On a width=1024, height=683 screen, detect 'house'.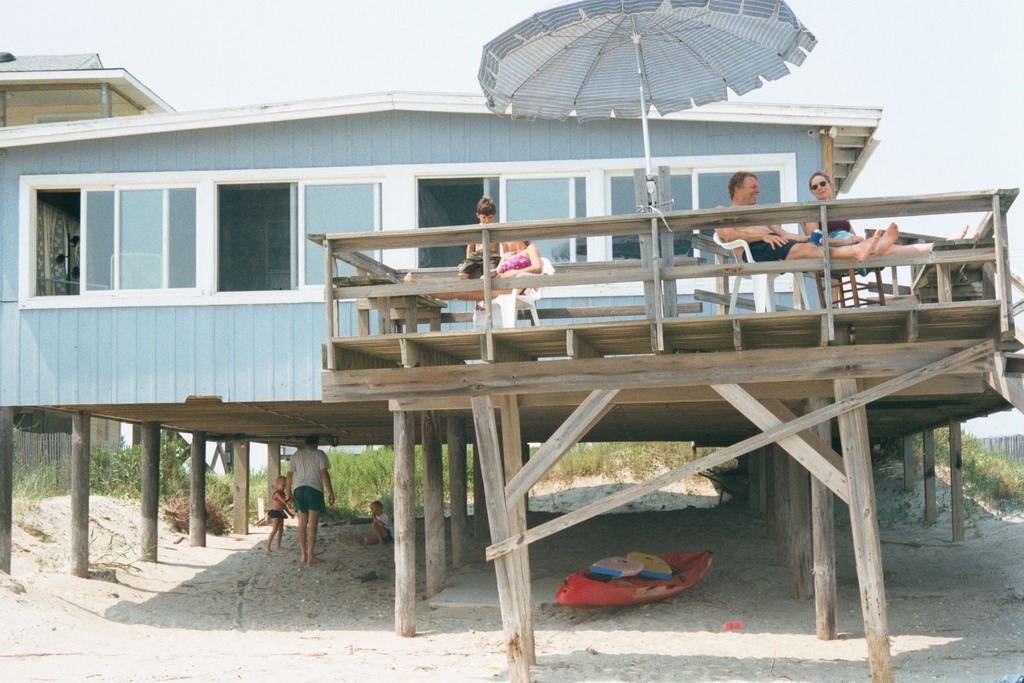
detection(0, 19, 943, 628).
